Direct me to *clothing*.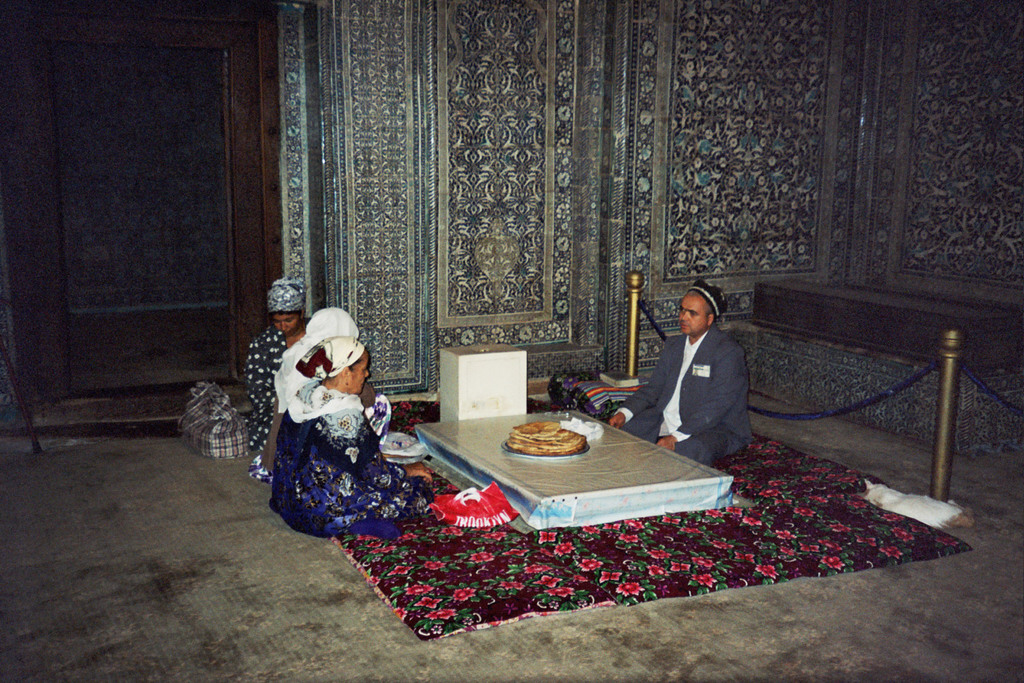
Direction: bbox(616, 323, 750, 465).
